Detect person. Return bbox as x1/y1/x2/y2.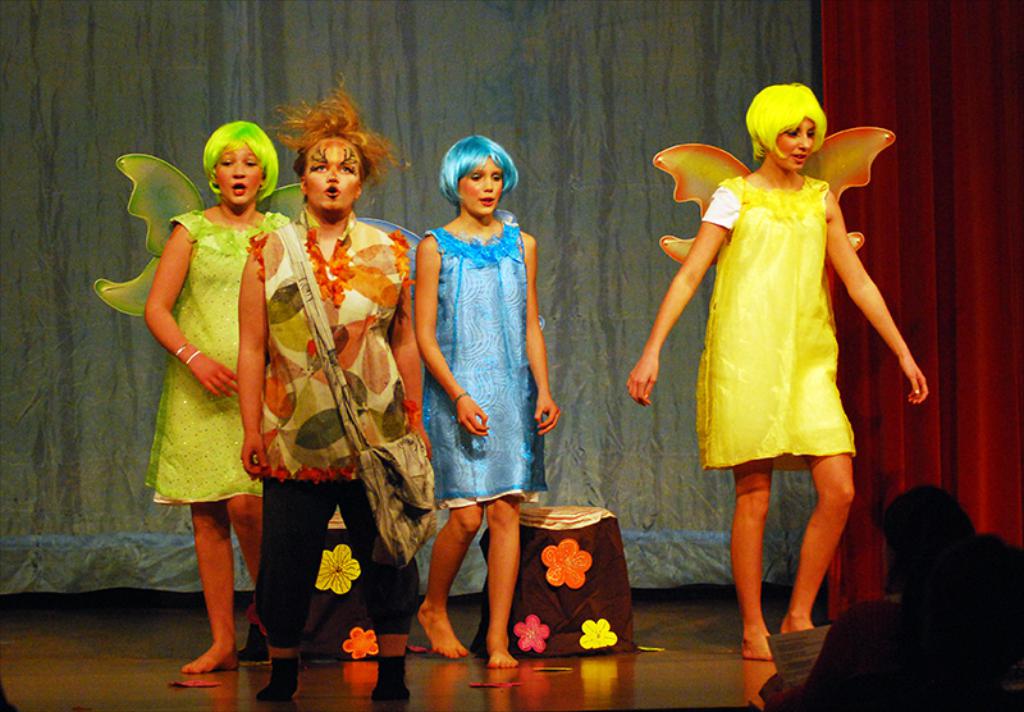
413/129/564/670.
